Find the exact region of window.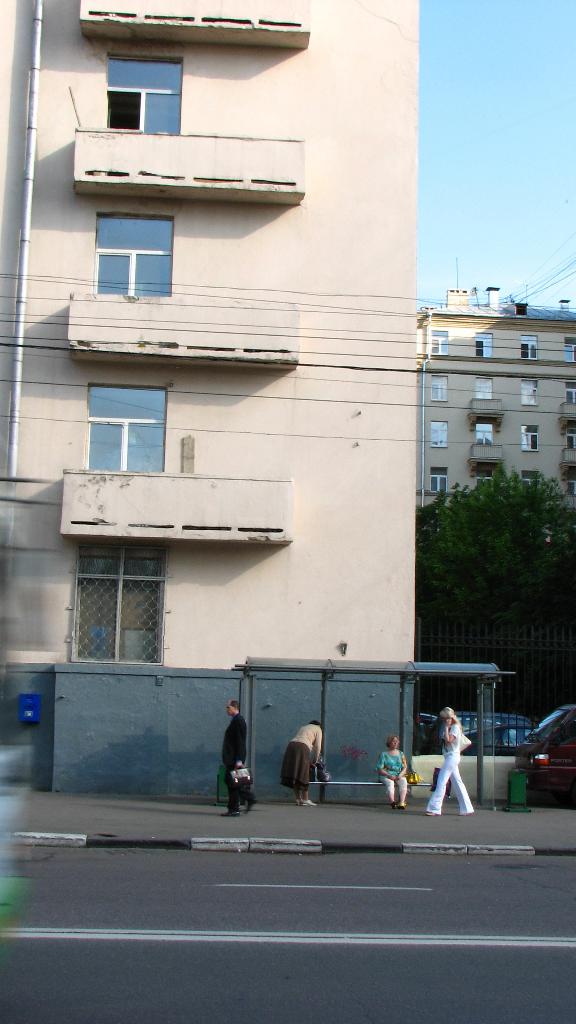
Exact region: {"left": 564, "top": 342, "right": 575, "bottom": 361}.
